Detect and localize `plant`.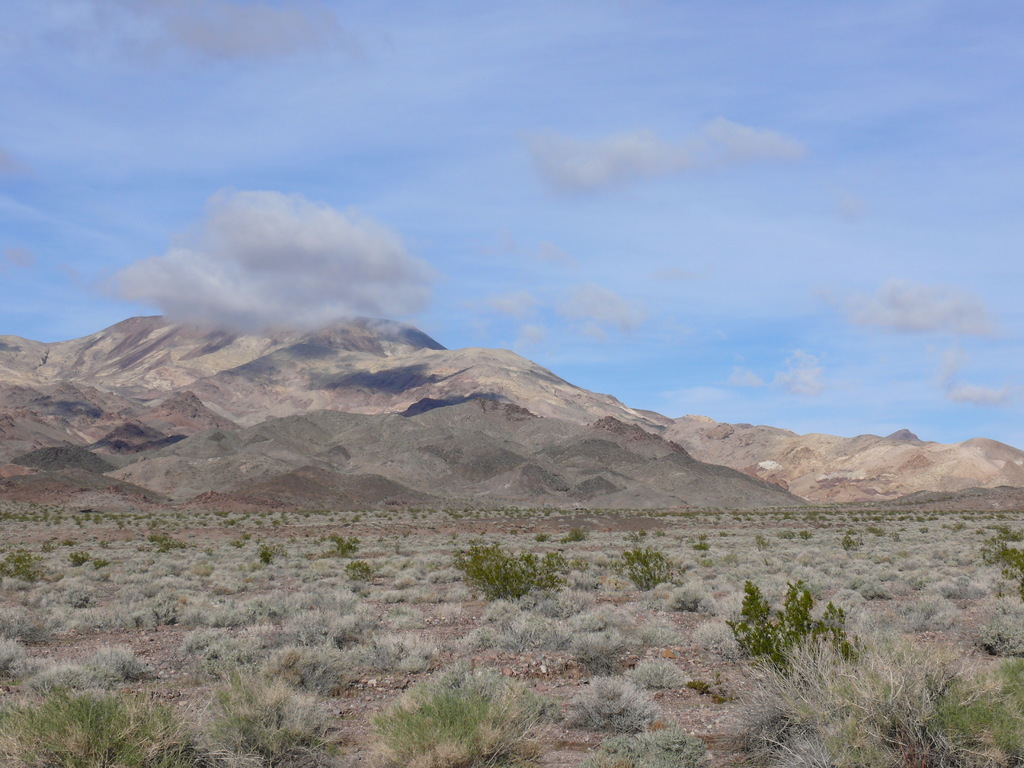
Localized at <bbox>468, 601, 568, 644</bbox>.
